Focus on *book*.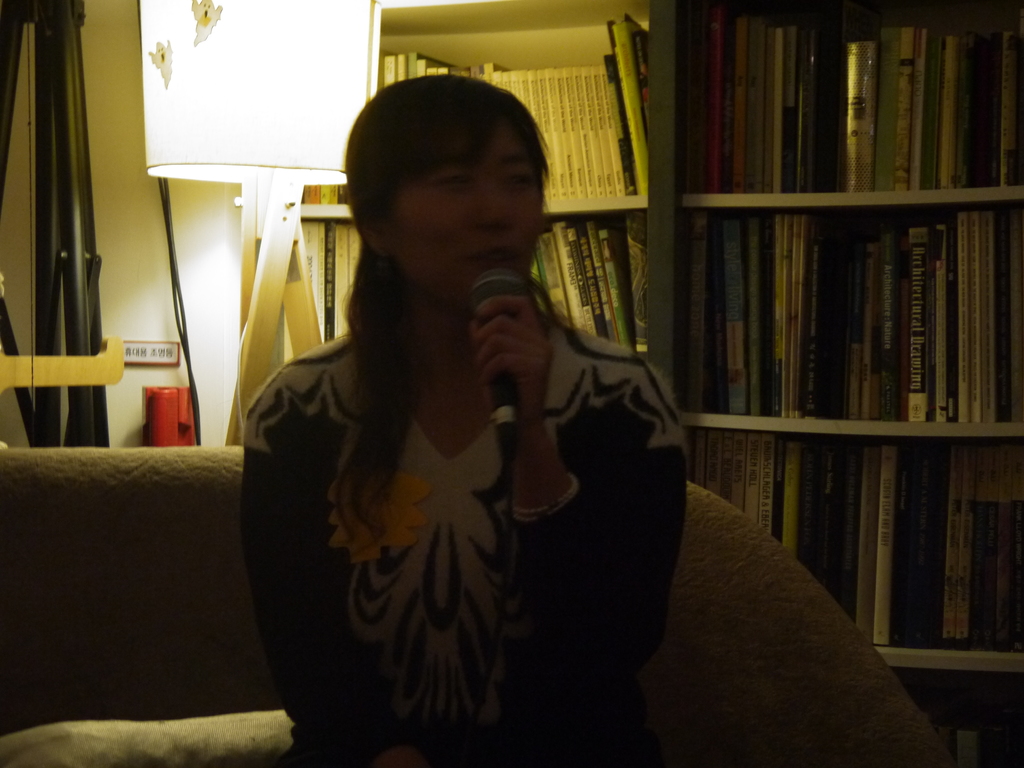
Focused at (879,237,900,422).
